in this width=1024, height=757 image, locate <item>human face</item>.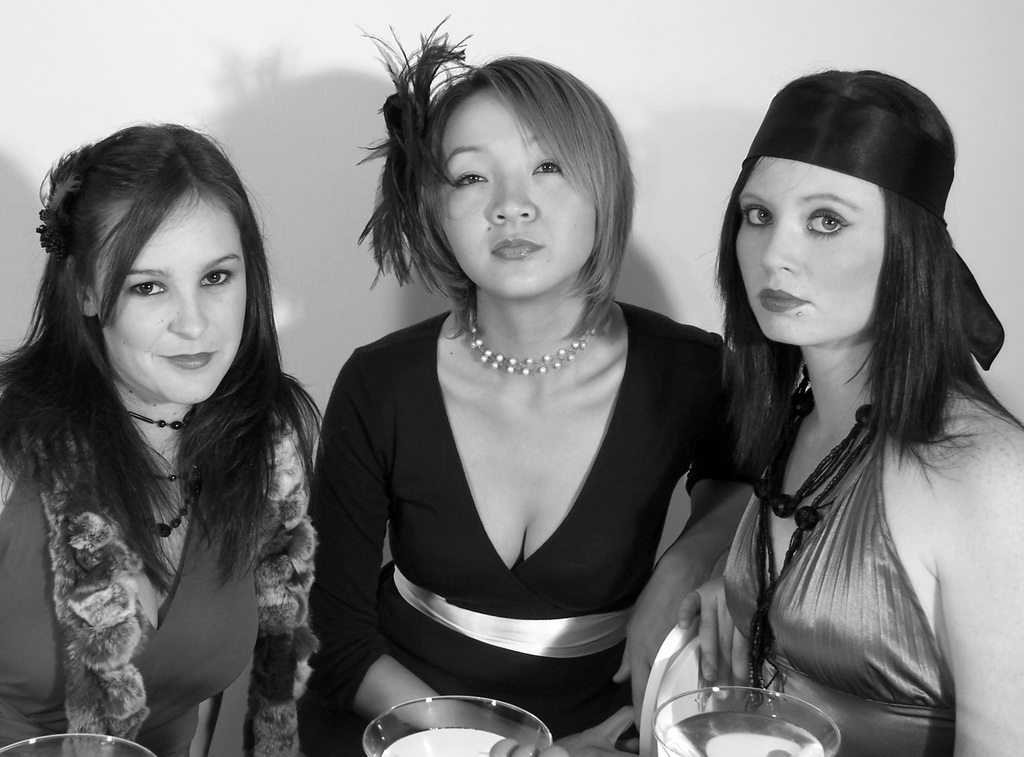
Bounding box: BBox(91, 182, 239, 407).
